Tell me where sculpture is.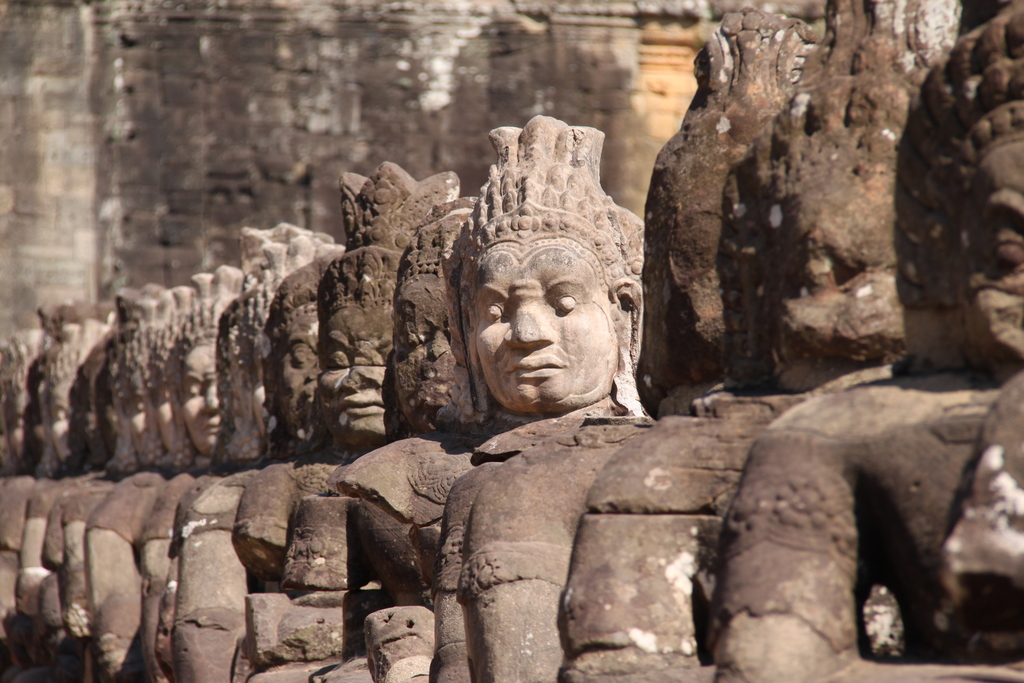
sculpture is at crop(222, 247, 344, 682).
